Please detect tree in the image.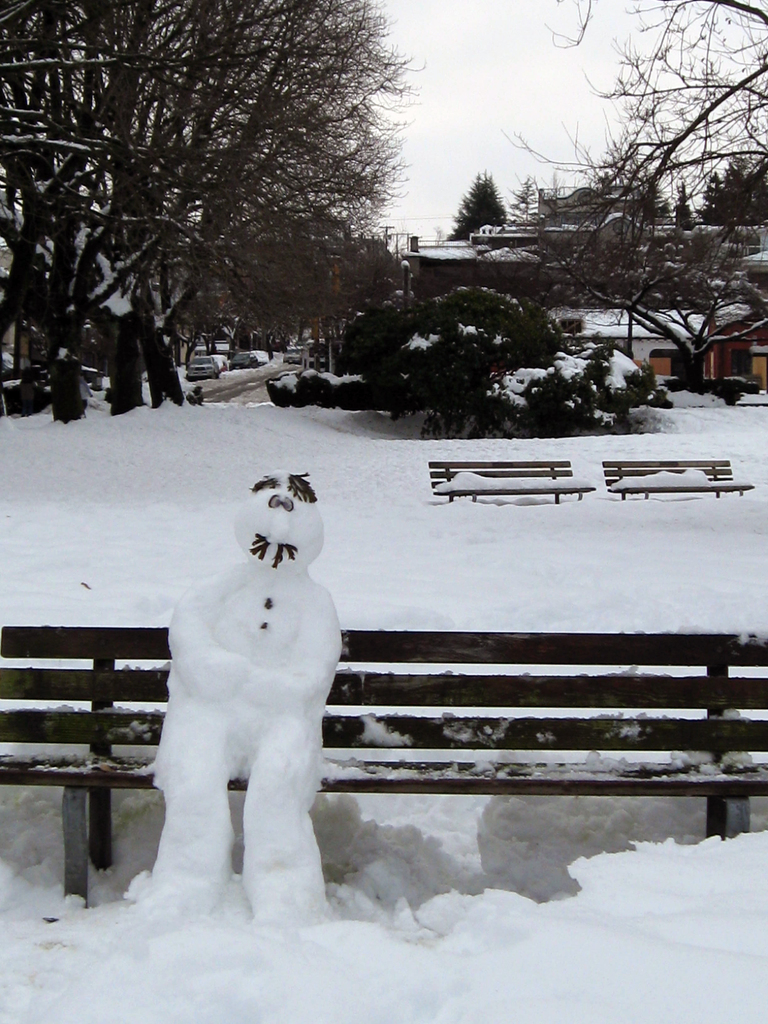
box=[445, 164, 507, 239].
